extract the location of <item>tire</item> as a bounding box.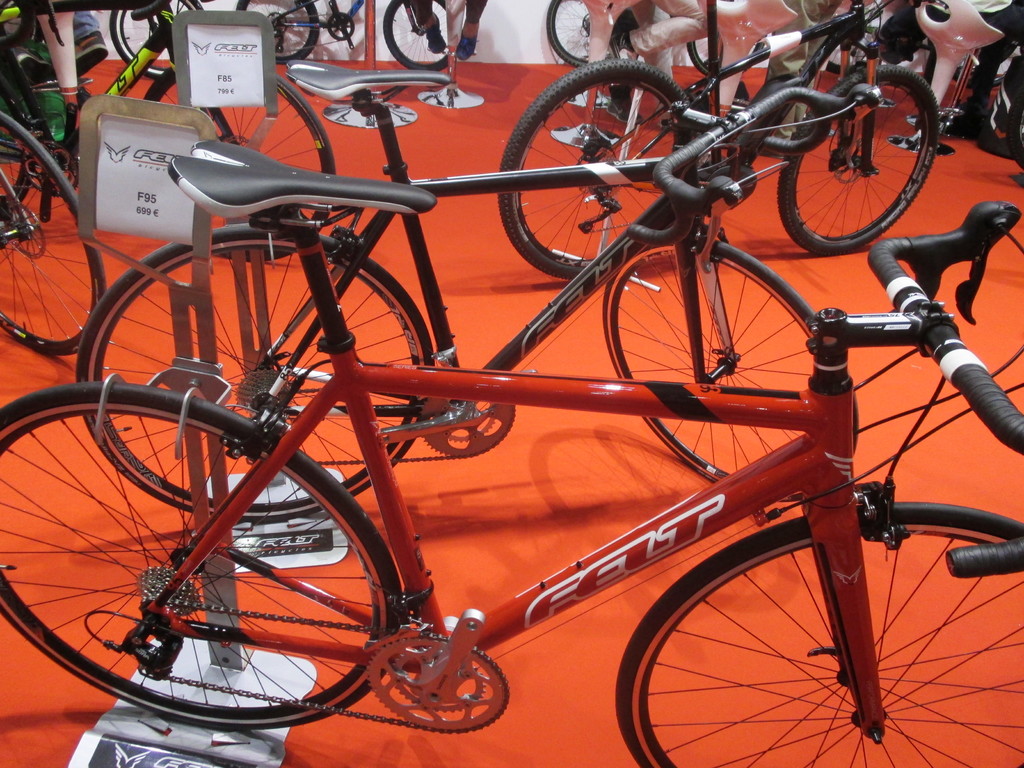
(x1=545, y1=0, x2=630, y2=65).
